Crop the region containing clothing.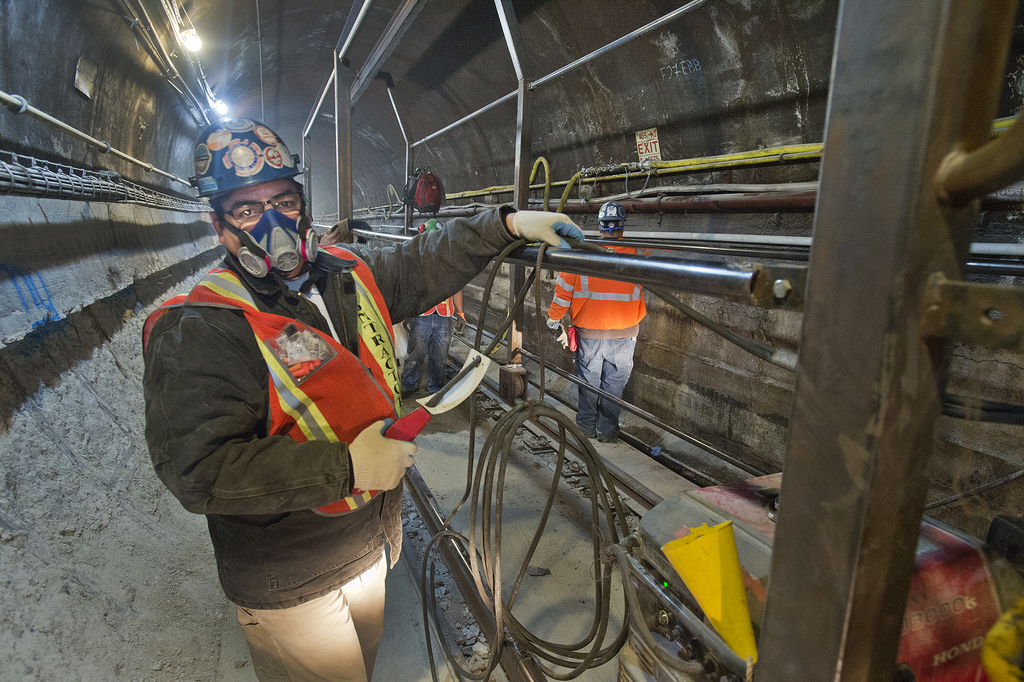
Crop region: 143, 213, 550, 681.
